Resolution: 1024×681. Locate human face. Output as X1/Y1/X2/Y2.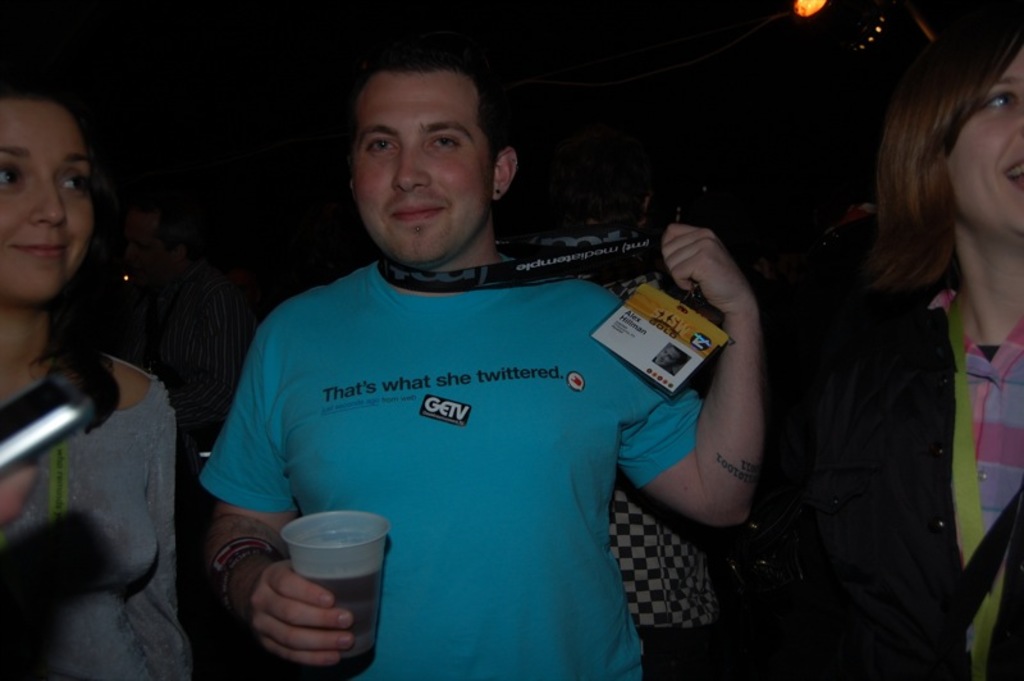
8/92/97/305.
